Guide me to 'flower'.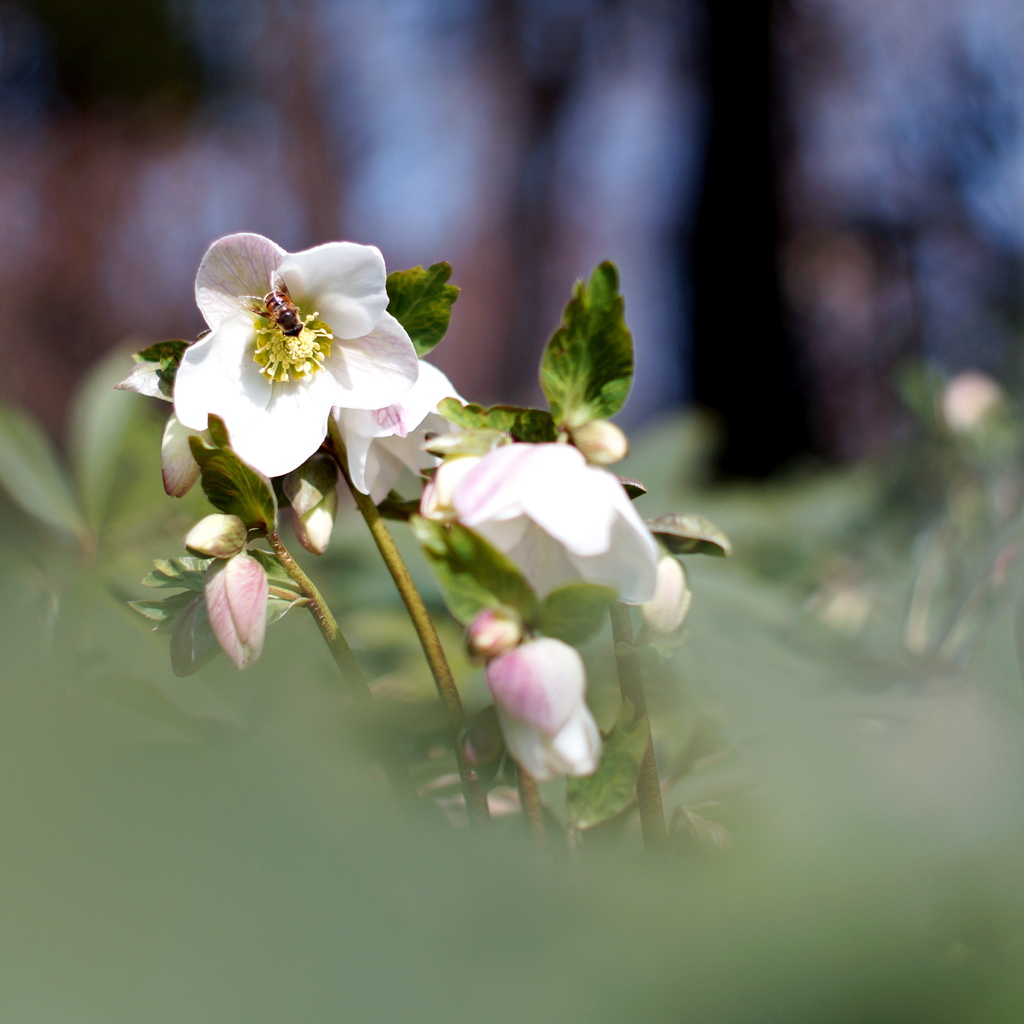
Guidance: {"left": 487, "top": 695, "right": 597, "bottom": 777}.
